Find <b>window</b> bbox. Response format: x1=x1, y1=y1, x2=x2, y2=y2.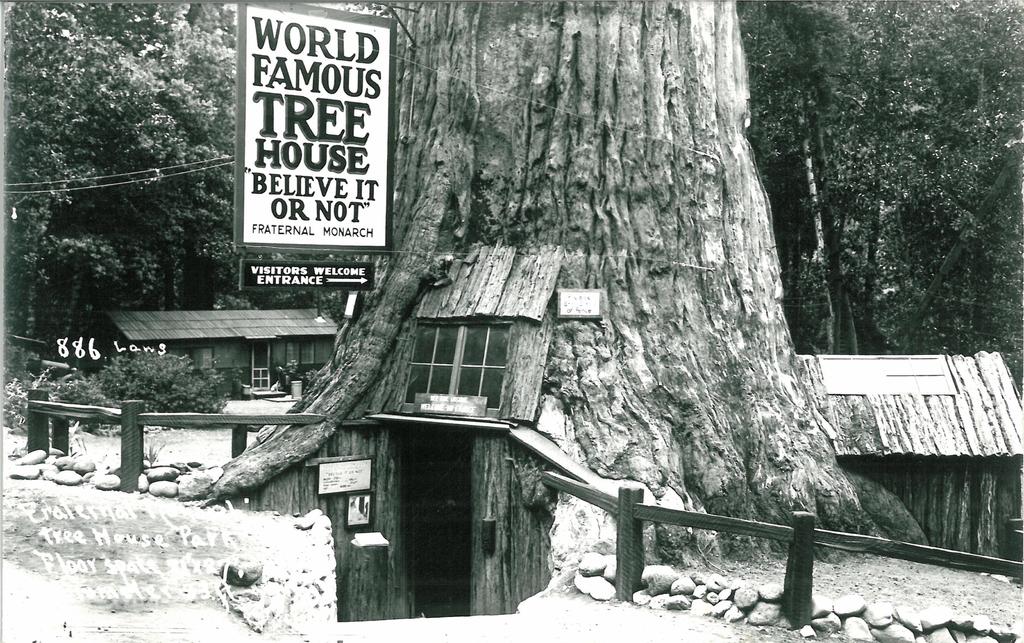
x1=289, y1=342, x2=316, y2=367.
